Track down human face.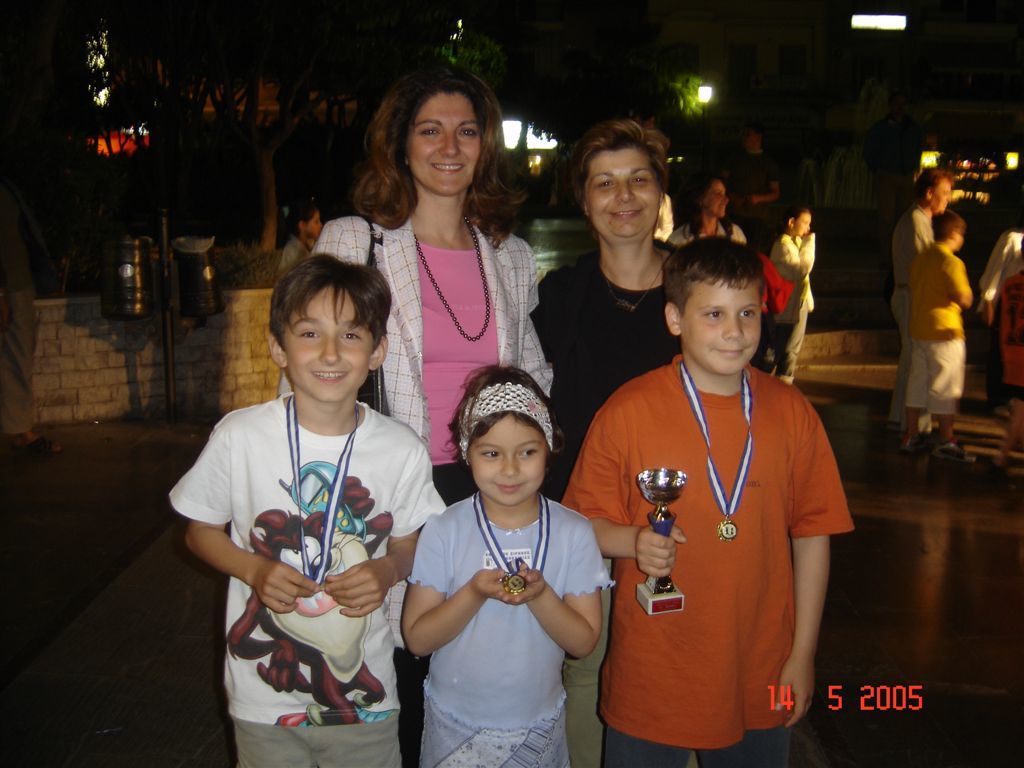
Tracked to [584, 146, 664, 243].
